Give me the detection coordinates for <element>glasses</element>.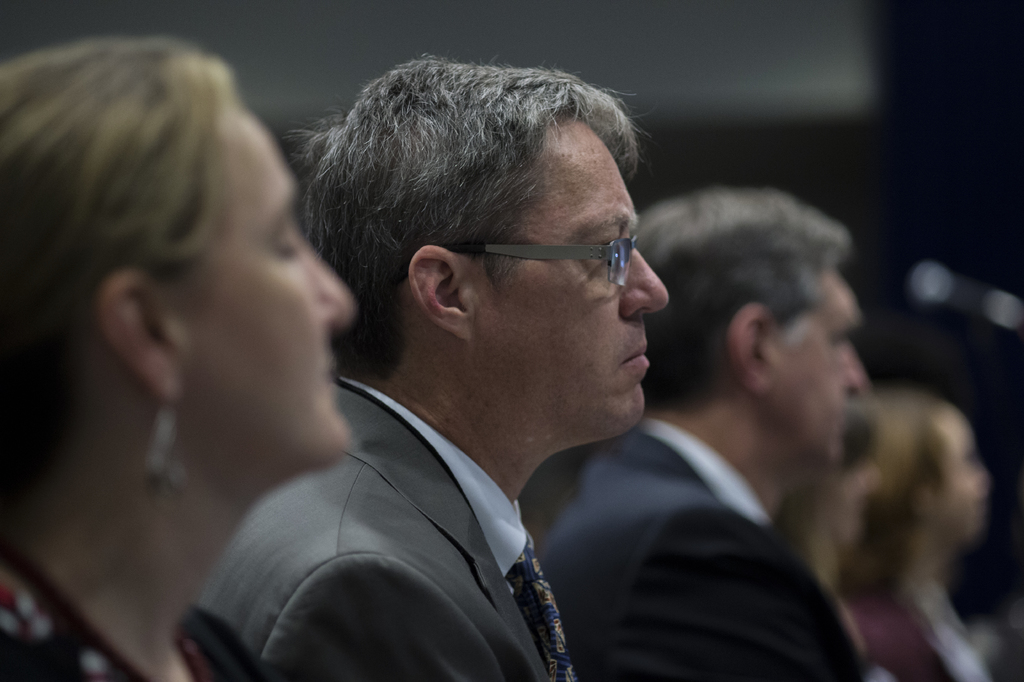
rect(397, 238, 640, 297).
